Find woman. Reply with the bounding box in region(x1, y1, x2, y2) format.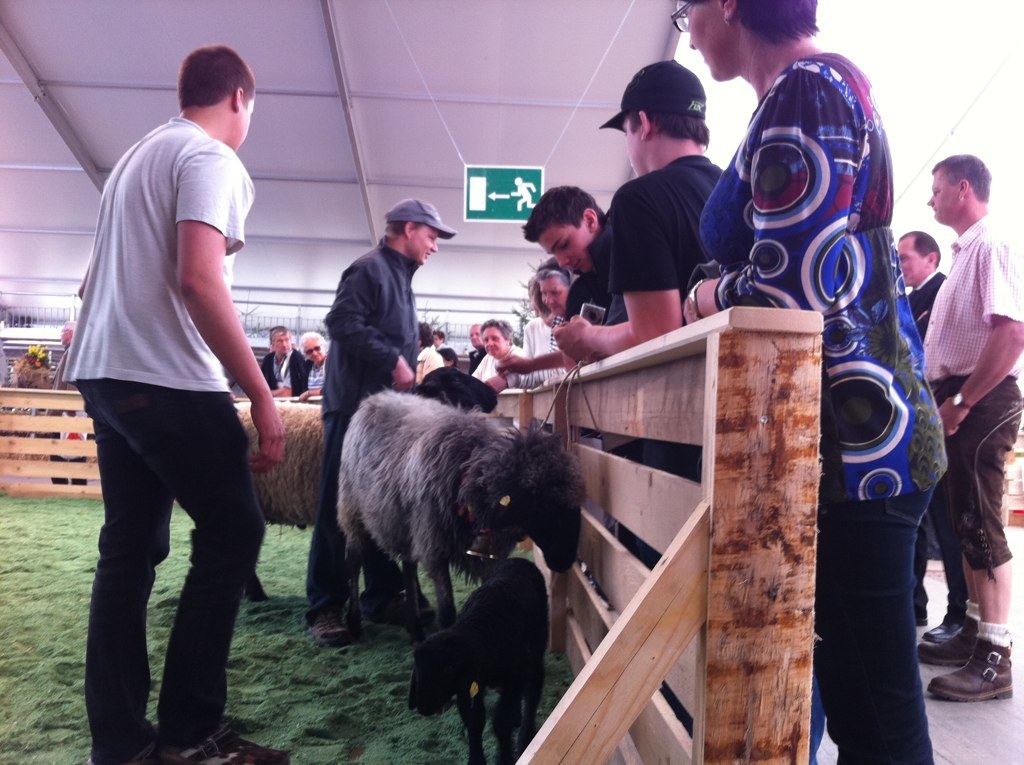
region(486, 259, 580, 389).
